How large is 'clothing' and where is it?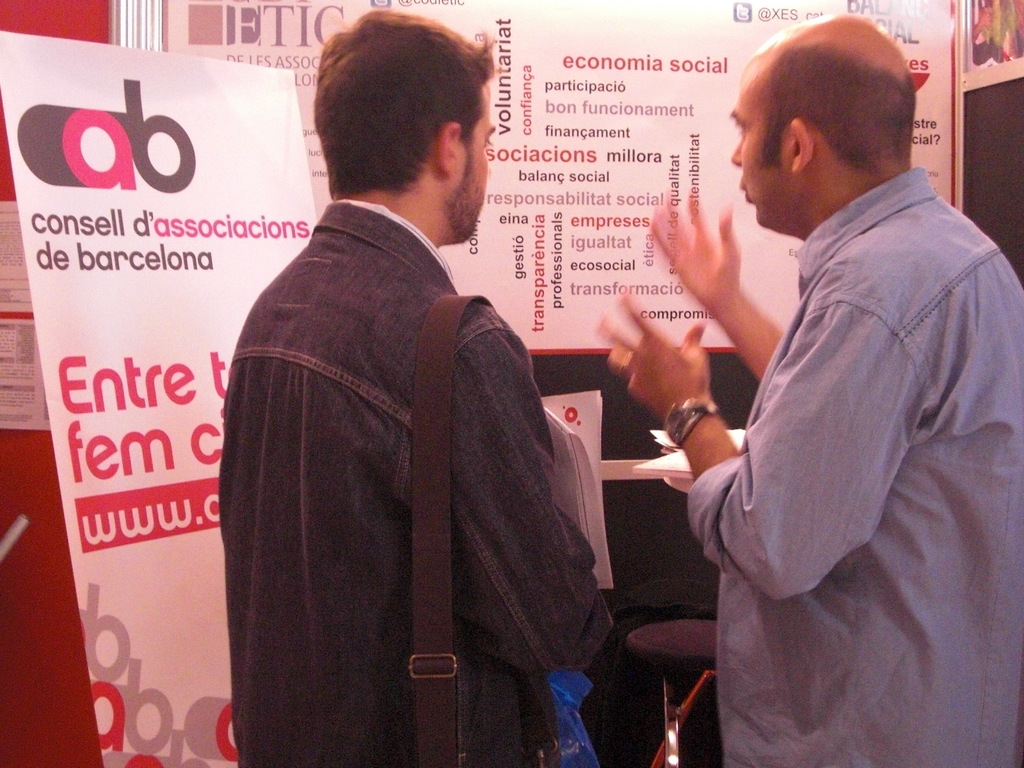
Bounding box: {"x1": 236, "y1": 184, "x2": 600, "y2": 767}.
